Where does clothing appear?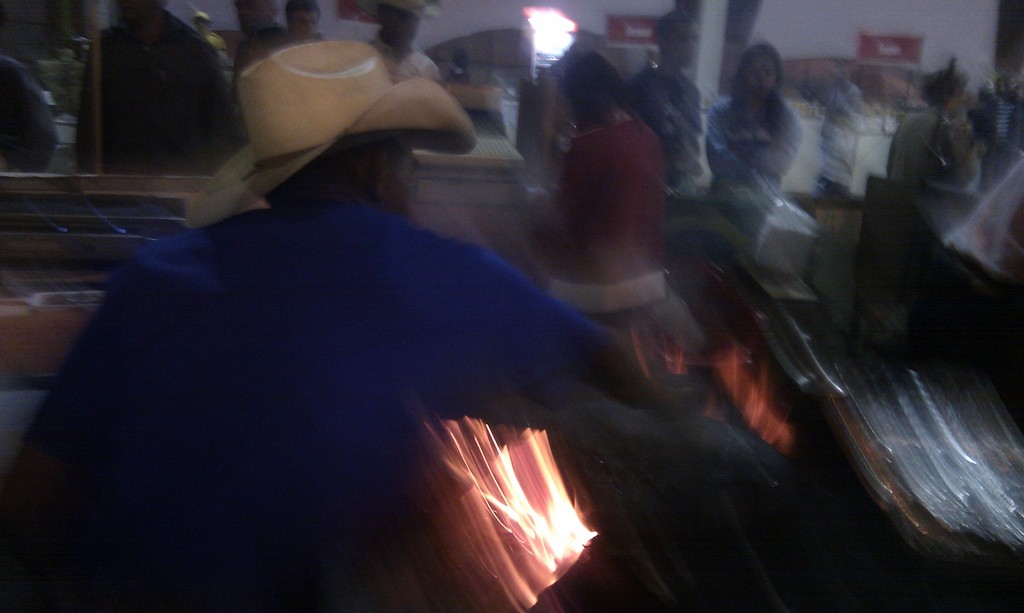
Appears at l=623, t=61, r=704, b=180.
